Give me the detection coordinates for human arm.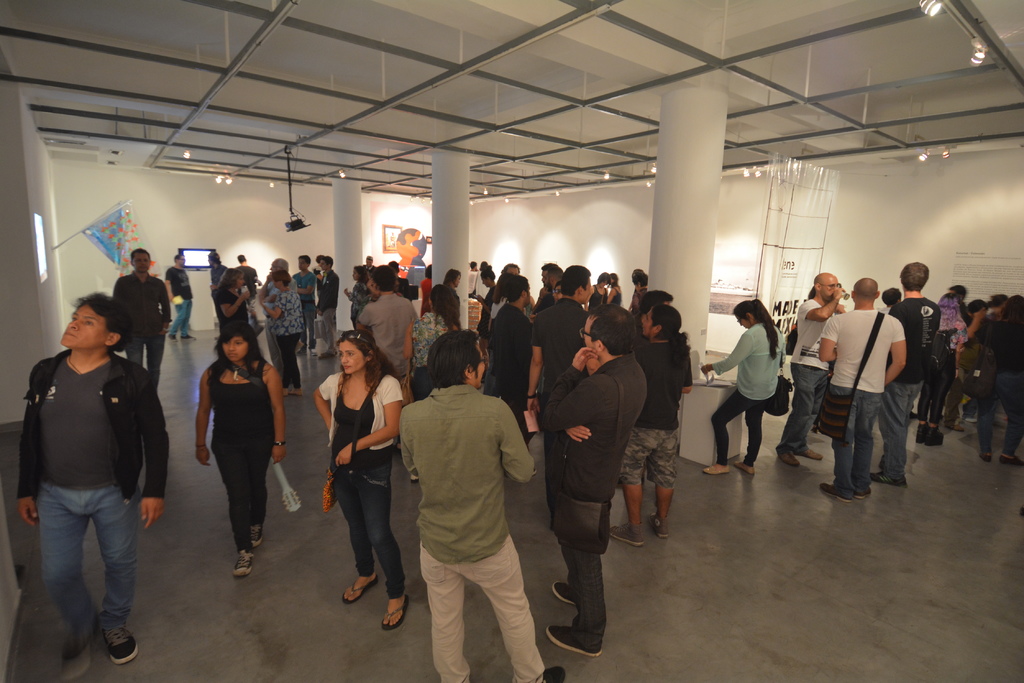
264/365/287/467.
